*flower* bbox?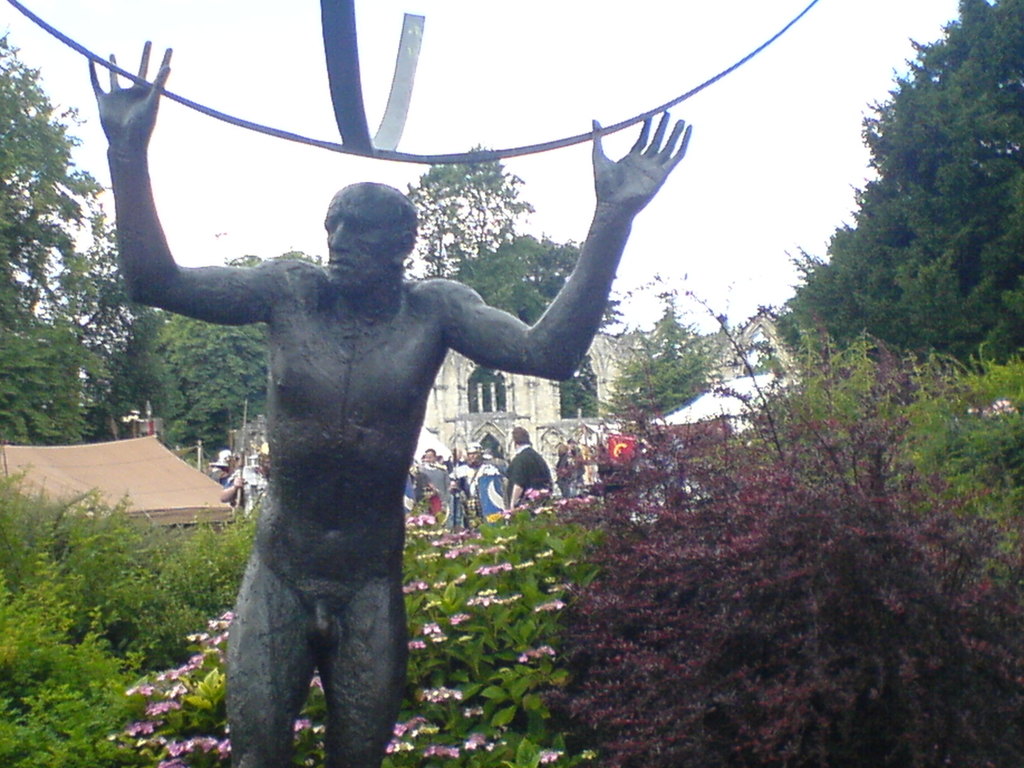
{"x1": 474, "y1": 566, "x2": 513, "y2": 576}
